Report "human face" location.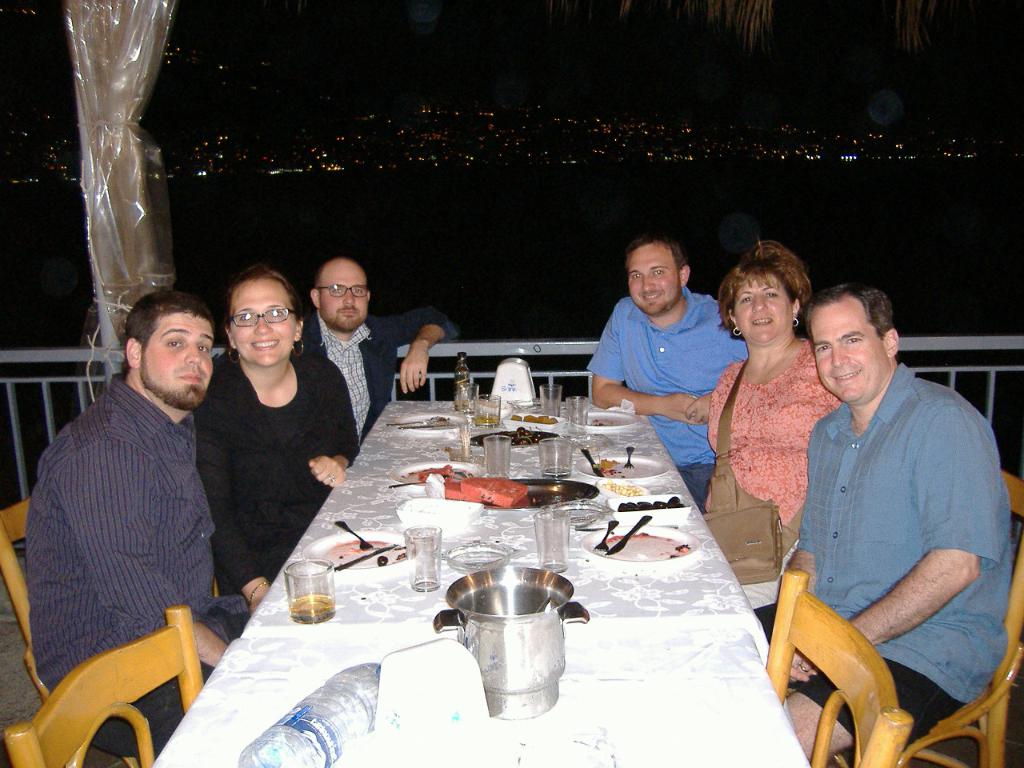
Report: 811:308:882:398.
